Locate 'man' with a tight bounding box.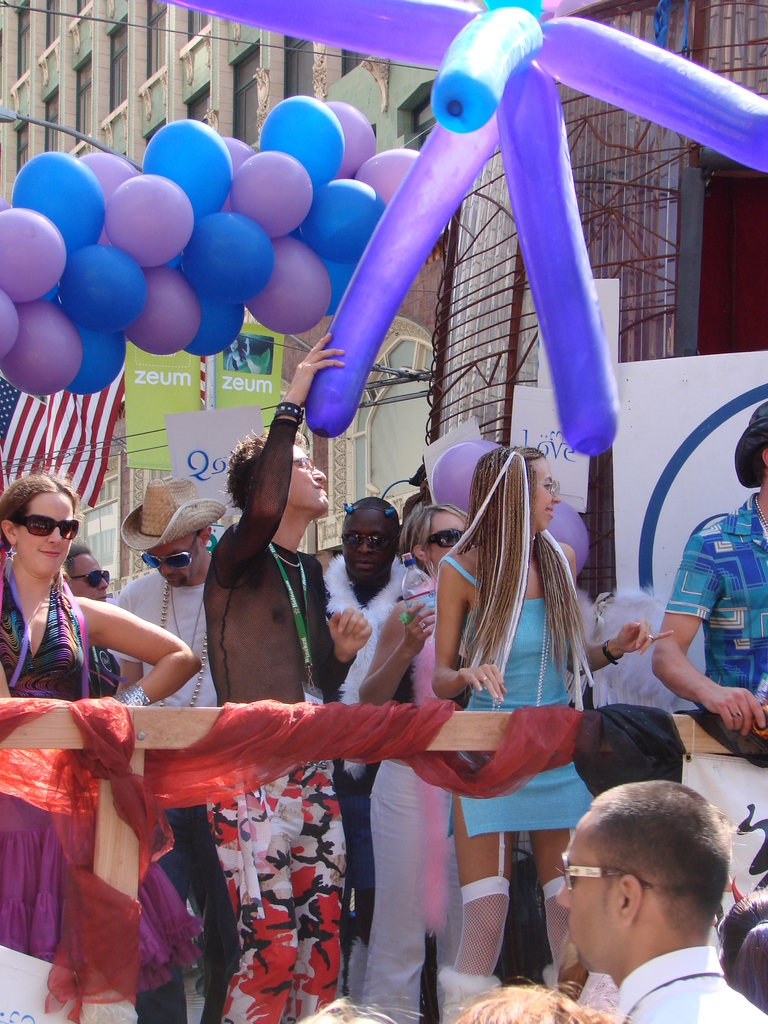
x1=656 y1=397 x2=767 y2=742.
